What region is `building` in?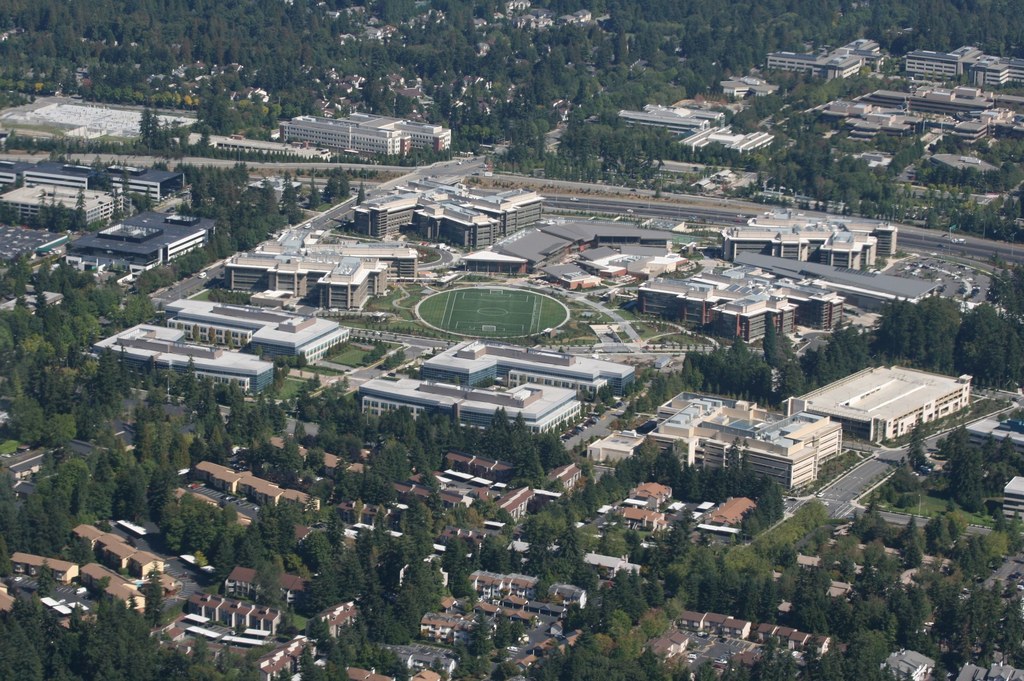
box=[273, 106, 460, 164].
